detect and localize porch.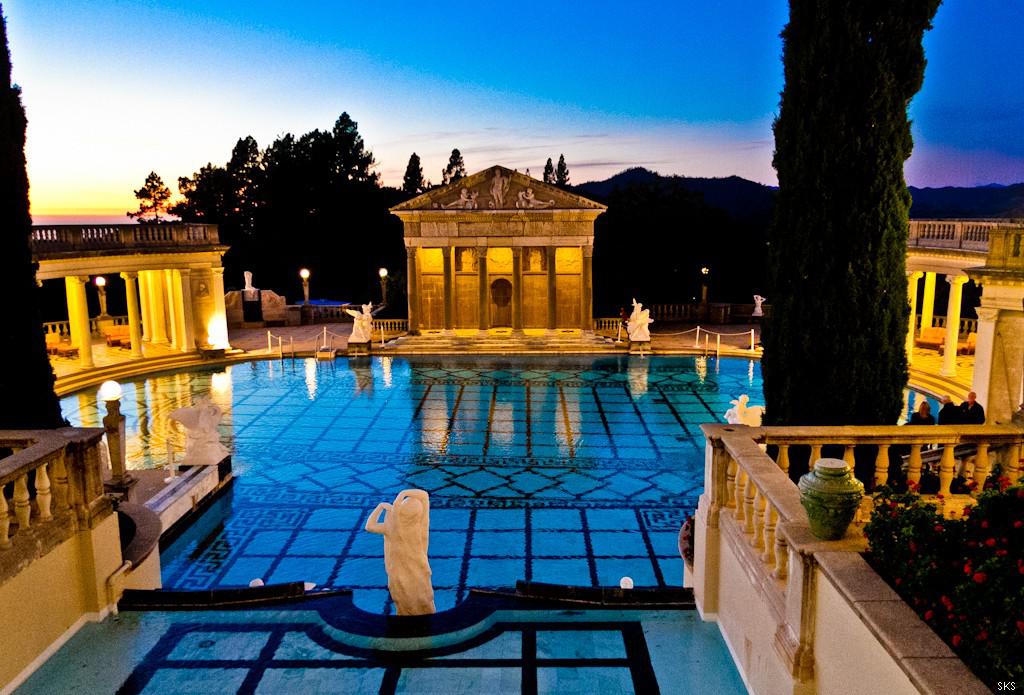
Localized at 57, 268, 203, 384.
